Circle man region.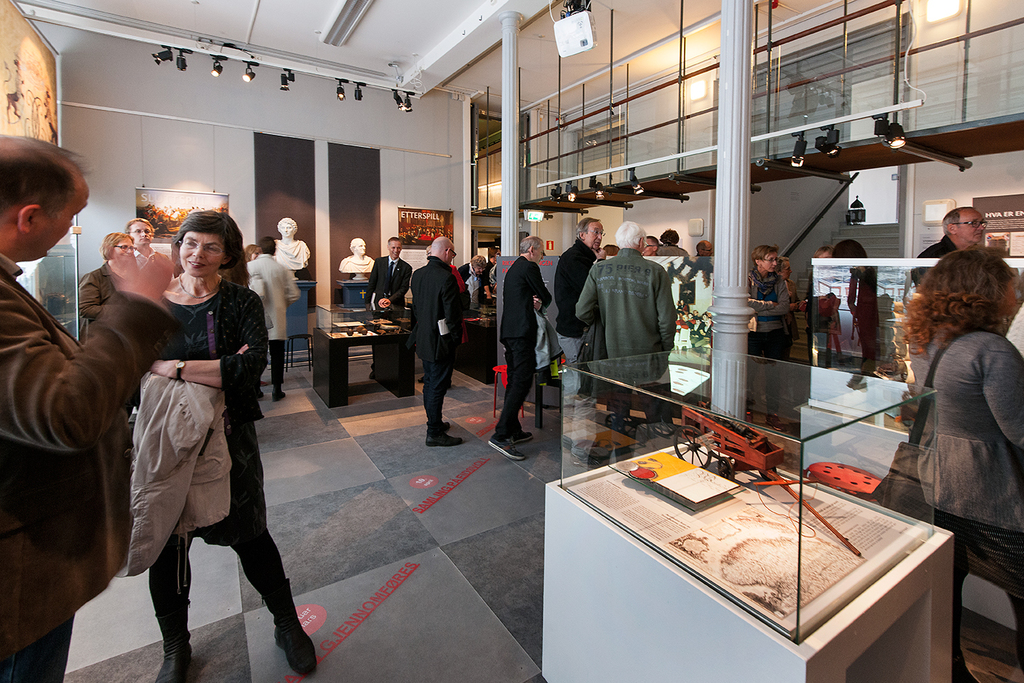
Region: x1=0, y1=124, x2=172, y2=682.
